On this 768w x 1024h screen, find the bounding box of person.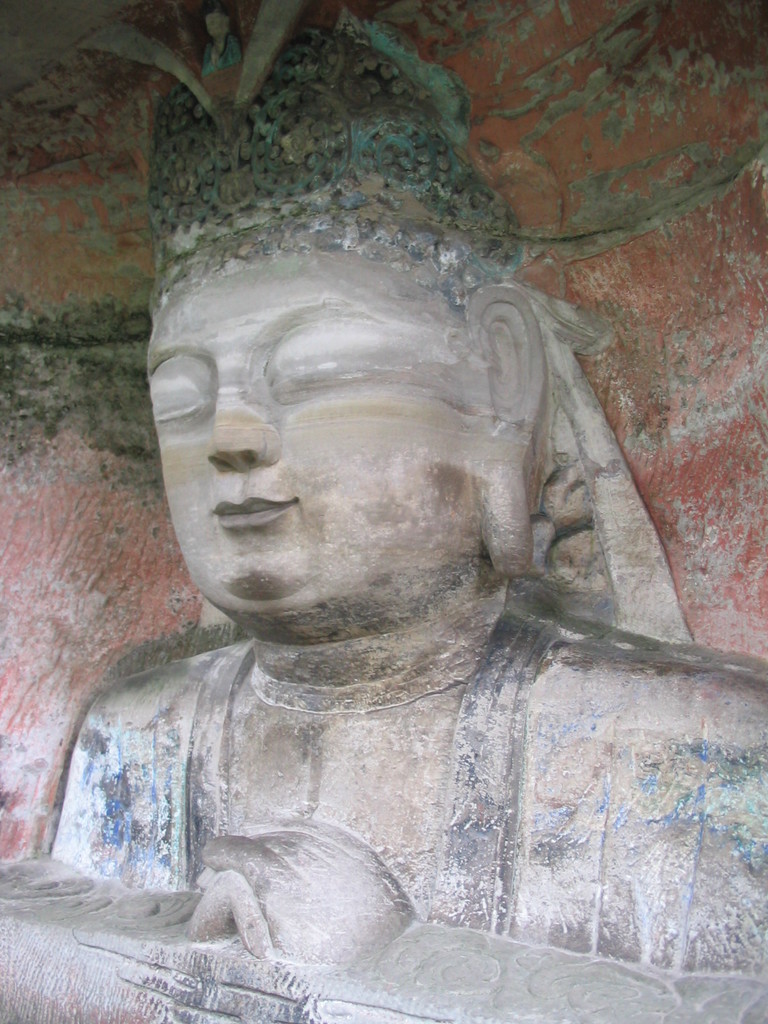
Bounding box: left=0, top=0, right=762, bottom=1023.
